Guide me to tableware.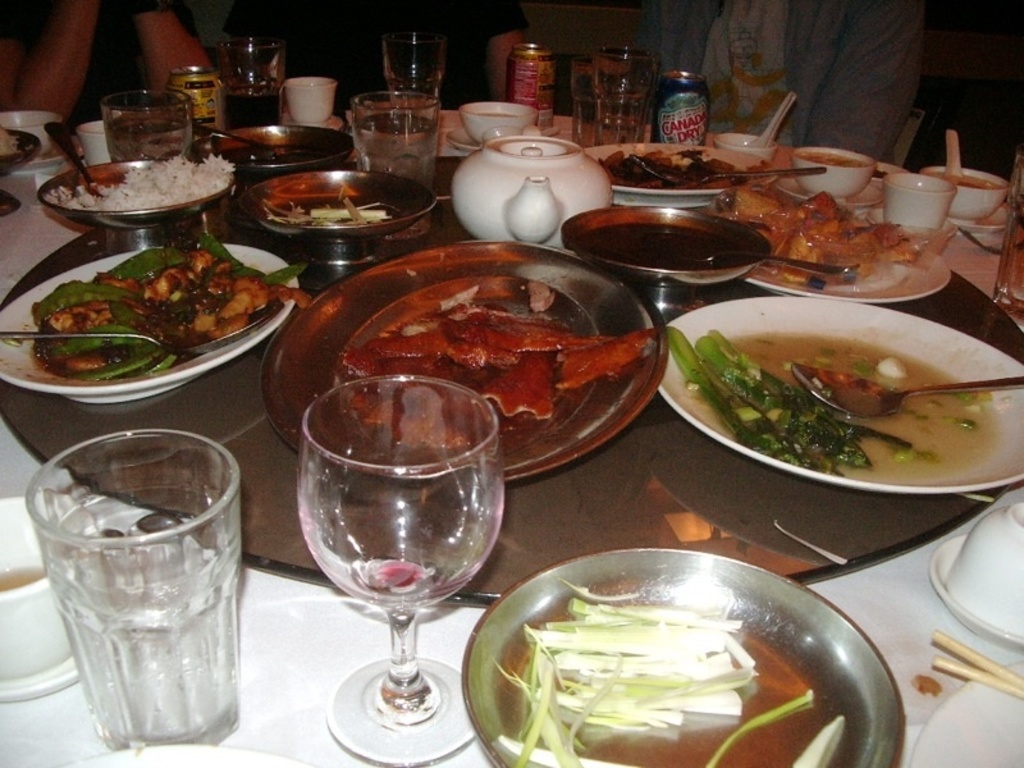
Guidance: BBox(739, 212, 952, 310).
